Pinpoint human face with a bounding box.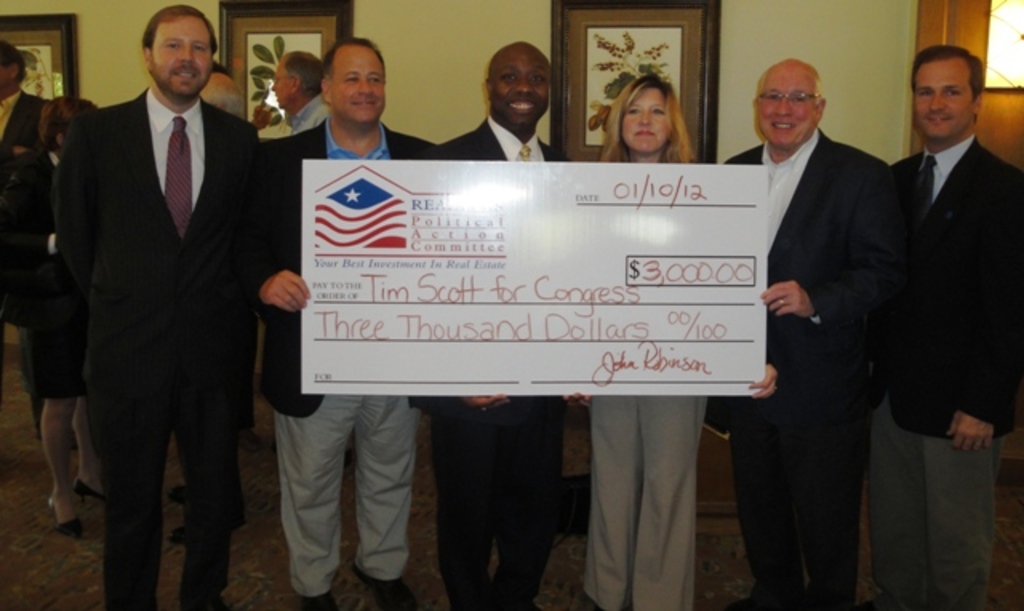
select_region(755, 62, 821, 149).
